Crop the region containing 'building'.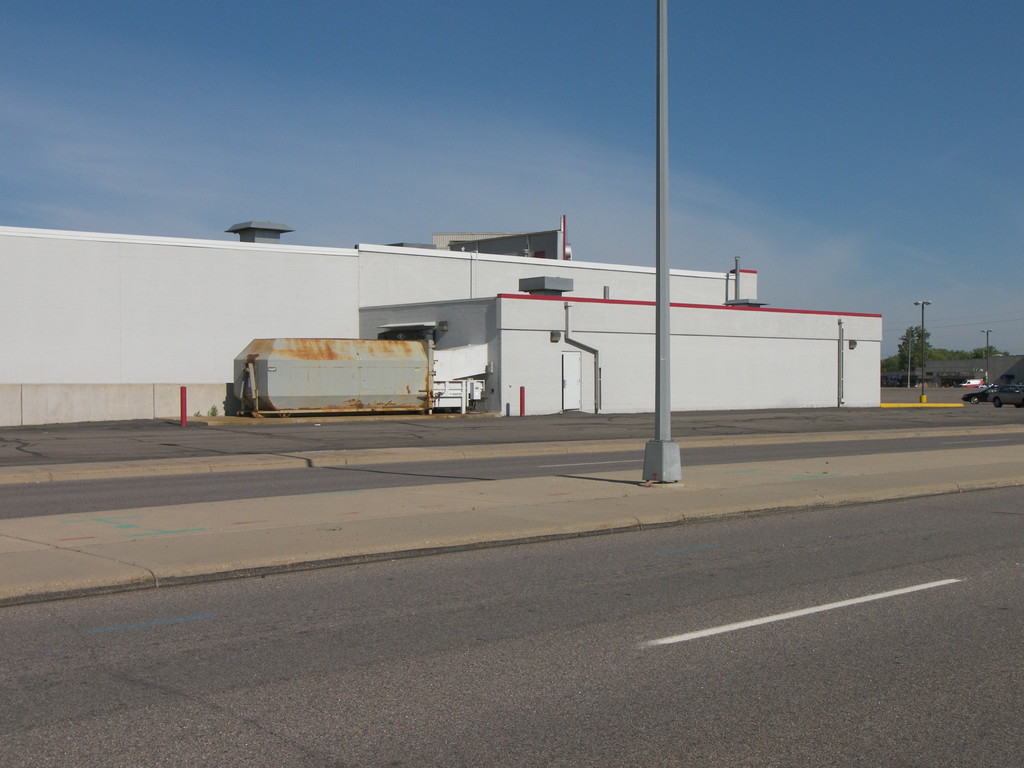
Crop region: x1=0, y1=227, x2=879, y2=429.
